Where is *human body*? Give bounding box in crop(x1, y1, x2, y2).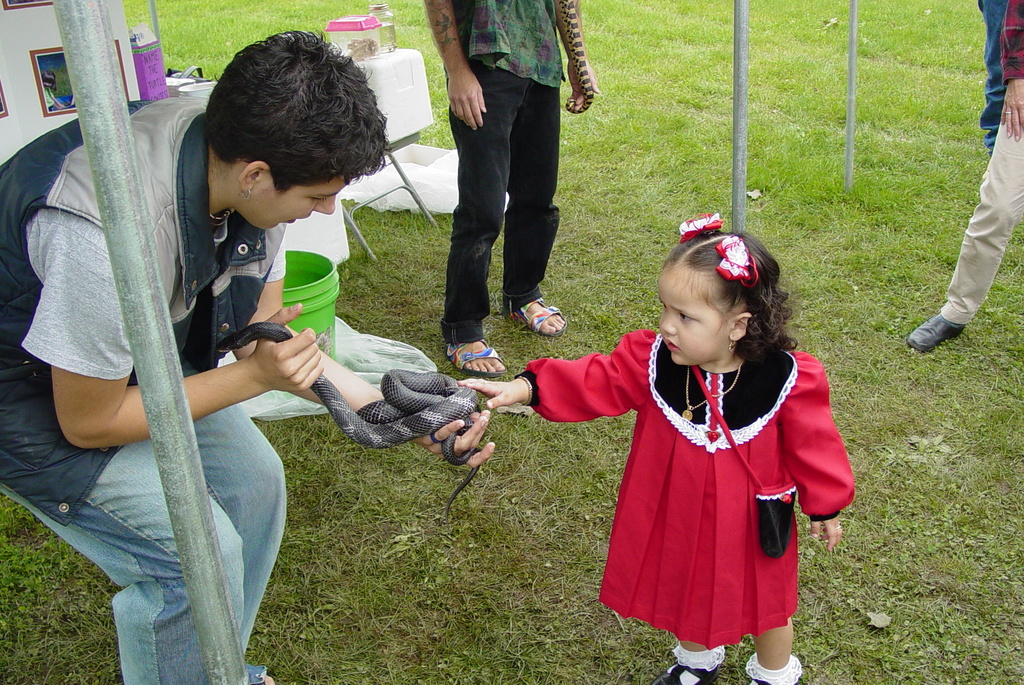
crop(28, 52, 378, 666).
